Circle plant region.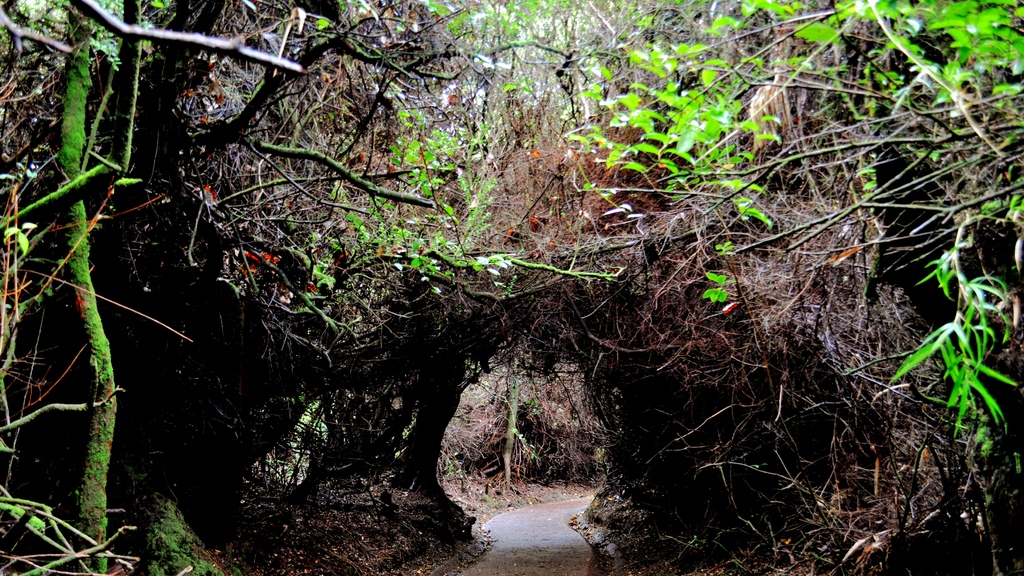
Region: locate(852, 0, 1023, 58).
